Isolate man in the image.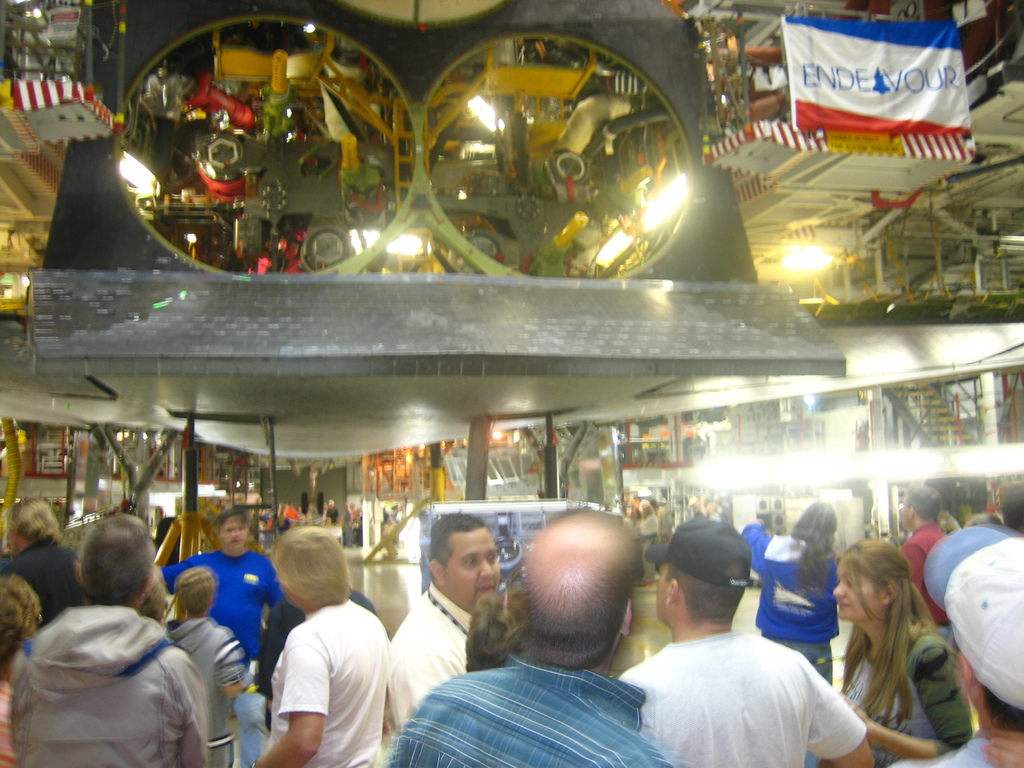
Isolated region: (612, 547, 862, 767).
